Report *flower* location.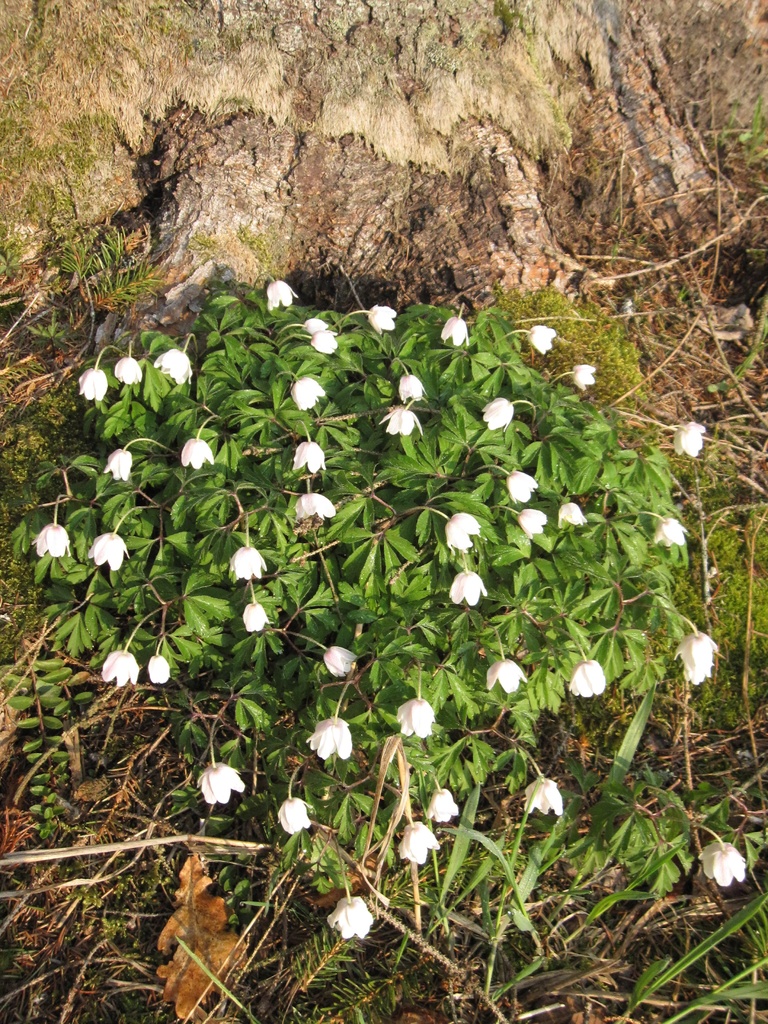
Report: <bbox>241, 601, 269, 633</bbox>.
